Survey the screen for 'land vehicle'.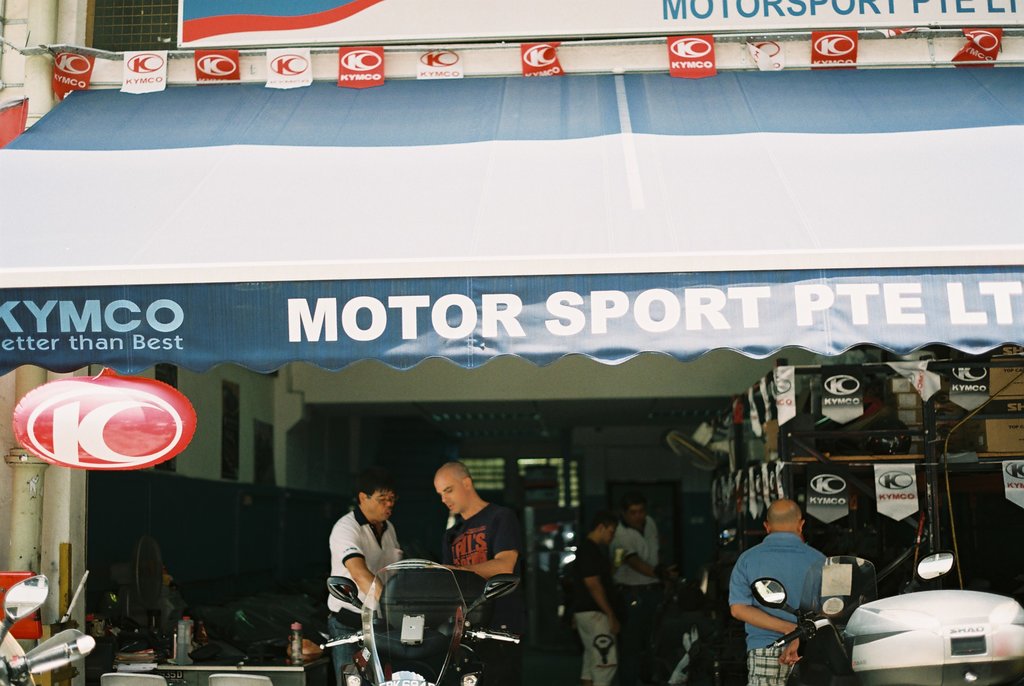
Survey found: 321 558 522 685.
